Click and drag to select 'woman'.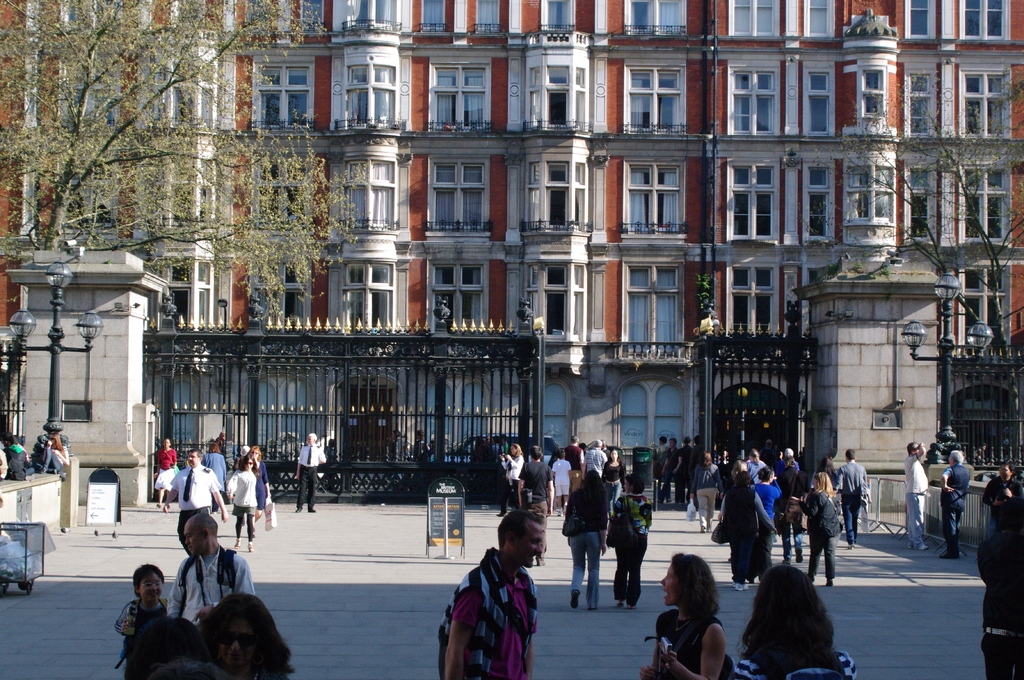
Selection: pyautogui.locateOnScreen(223, 455, 261, 555).
